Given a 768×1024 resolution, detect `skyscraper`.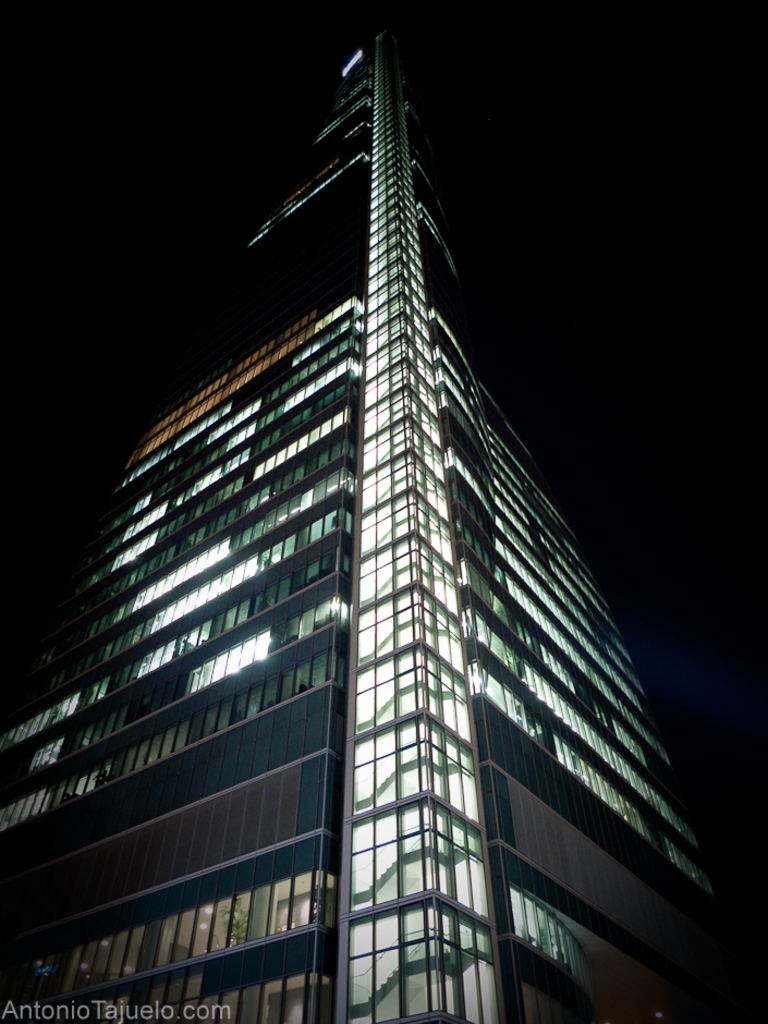
(left=21, top=53, right=732, bottom=1023).
